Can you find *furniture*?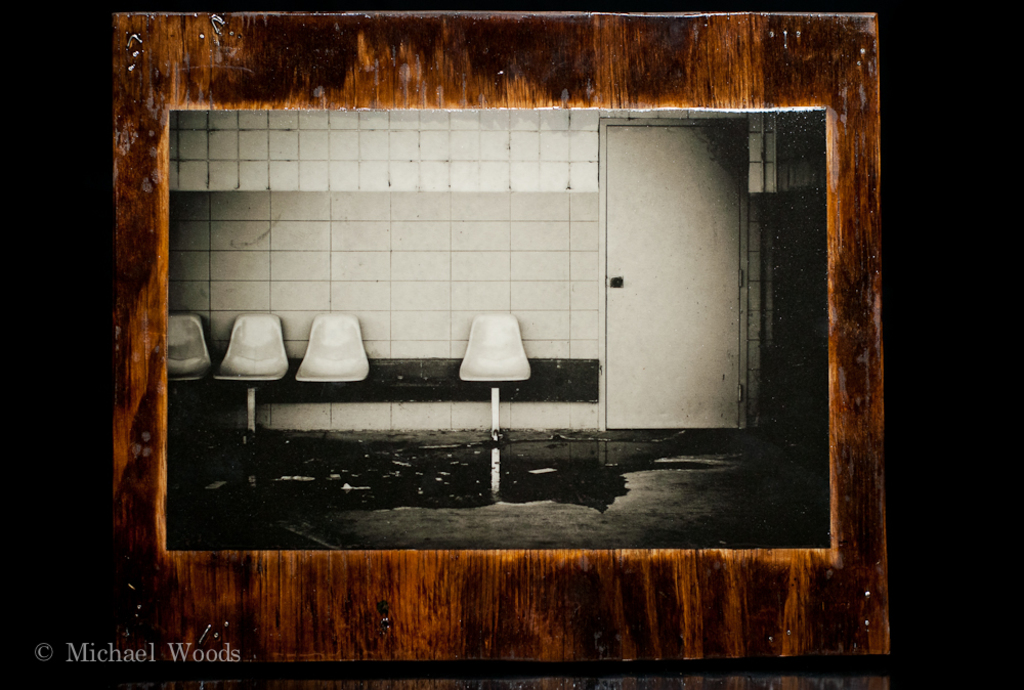
Yes, bounding box: {"x1": 169, "y1": 313, "x2": 210, "y2": 382}.
